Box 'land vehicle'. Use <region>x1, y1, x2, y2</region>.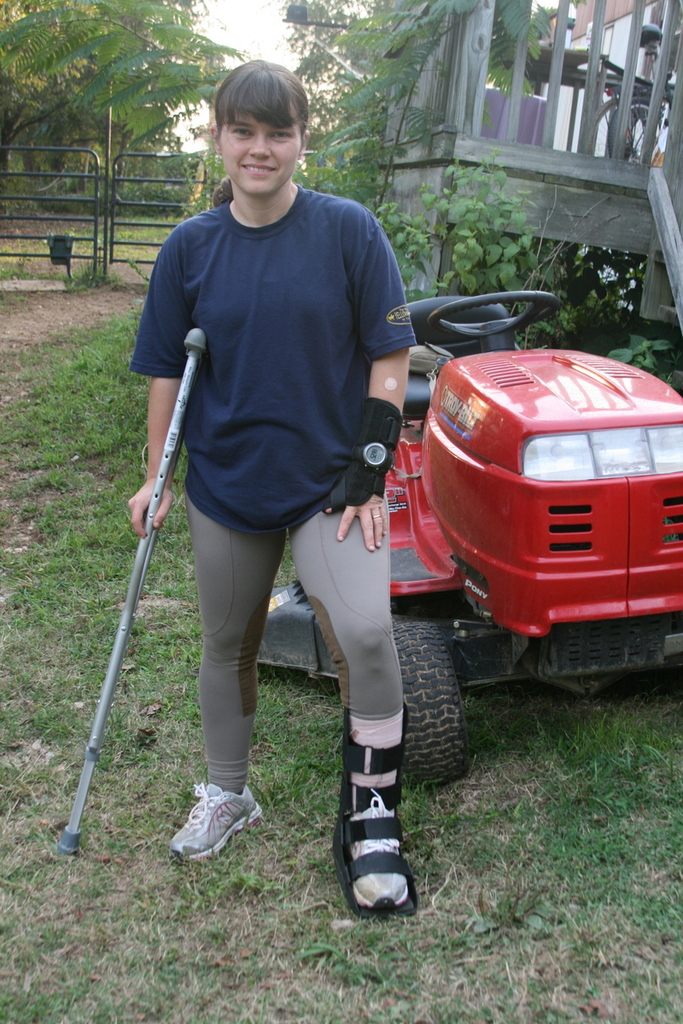
<region>257, 292, 682, 782</region>.
